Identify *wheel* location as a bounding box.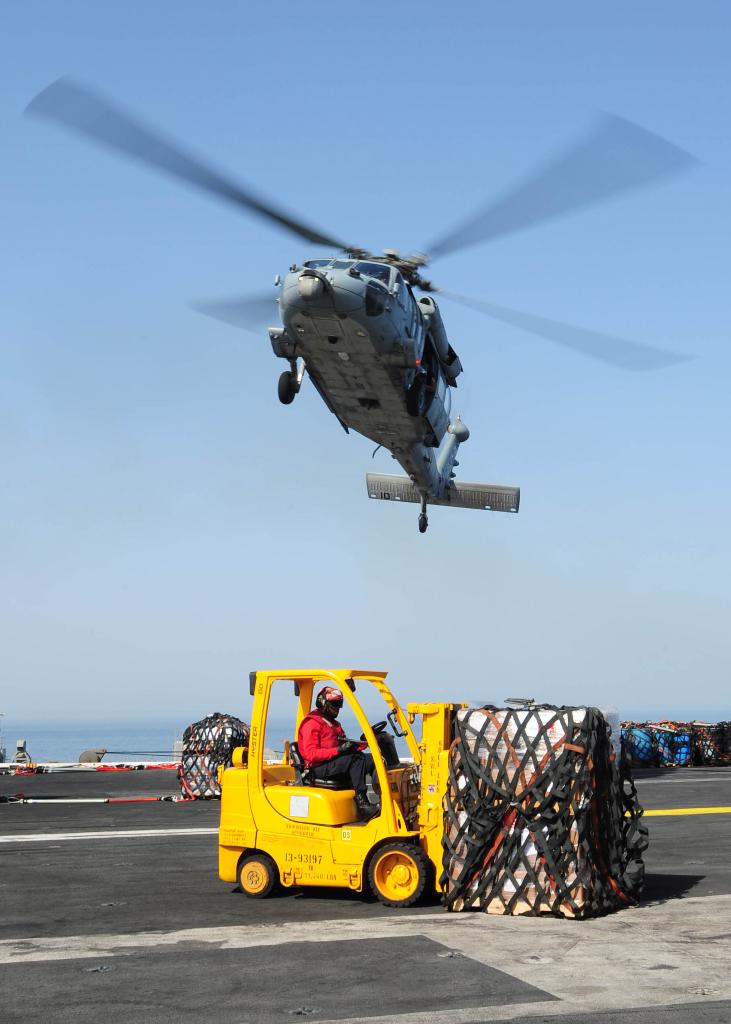
<bbox>278, 371, 297, 405</bbox>.
